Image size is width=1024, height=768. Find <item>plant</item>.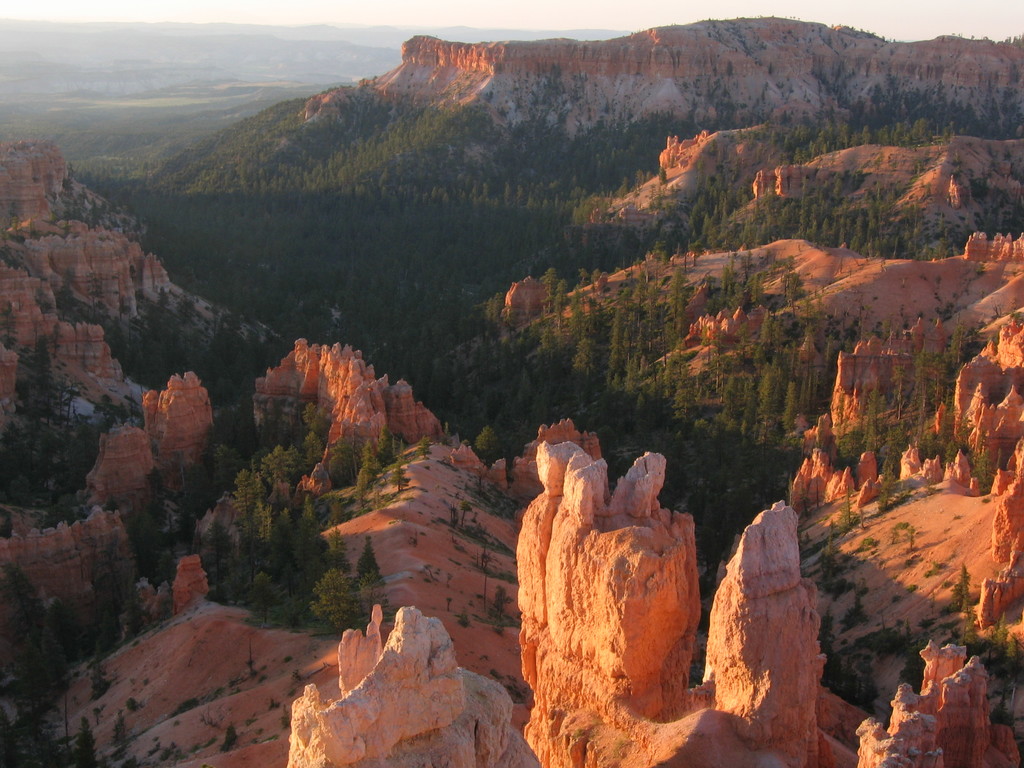
crop(459, 500, 474, 529).
